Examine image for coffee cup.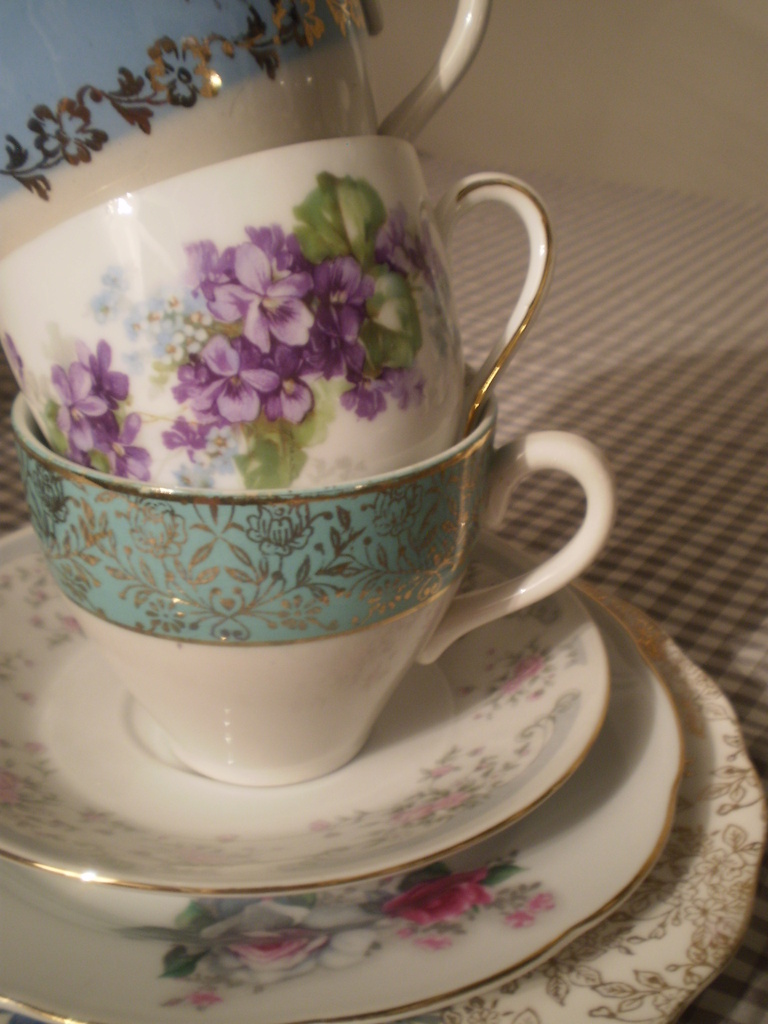
Examination result: 0/0/492/256.
